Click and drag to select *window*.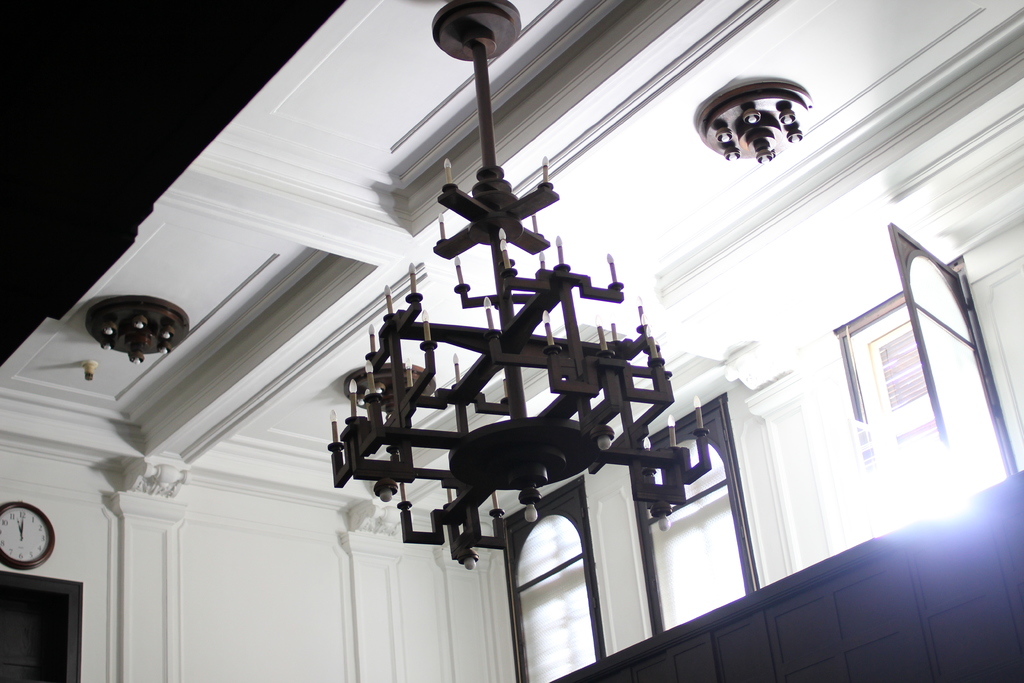
Selection: pyautogui.locateOnScreen(628, 384, 743, 642).
